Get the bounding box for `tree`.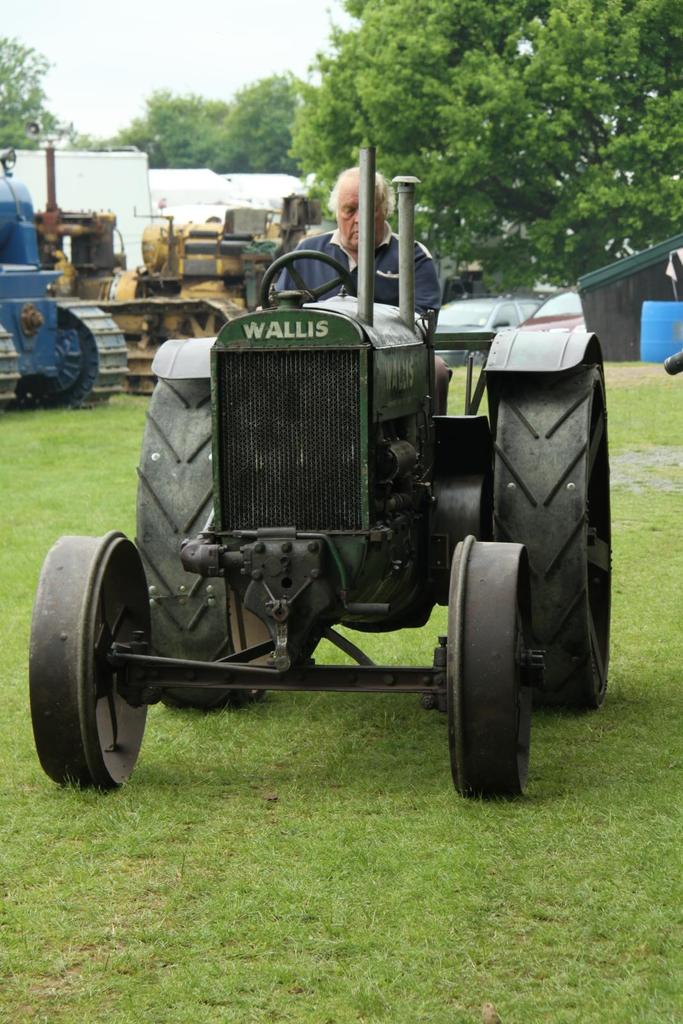
x1=332 y1=15 x2=679 y2=284.
